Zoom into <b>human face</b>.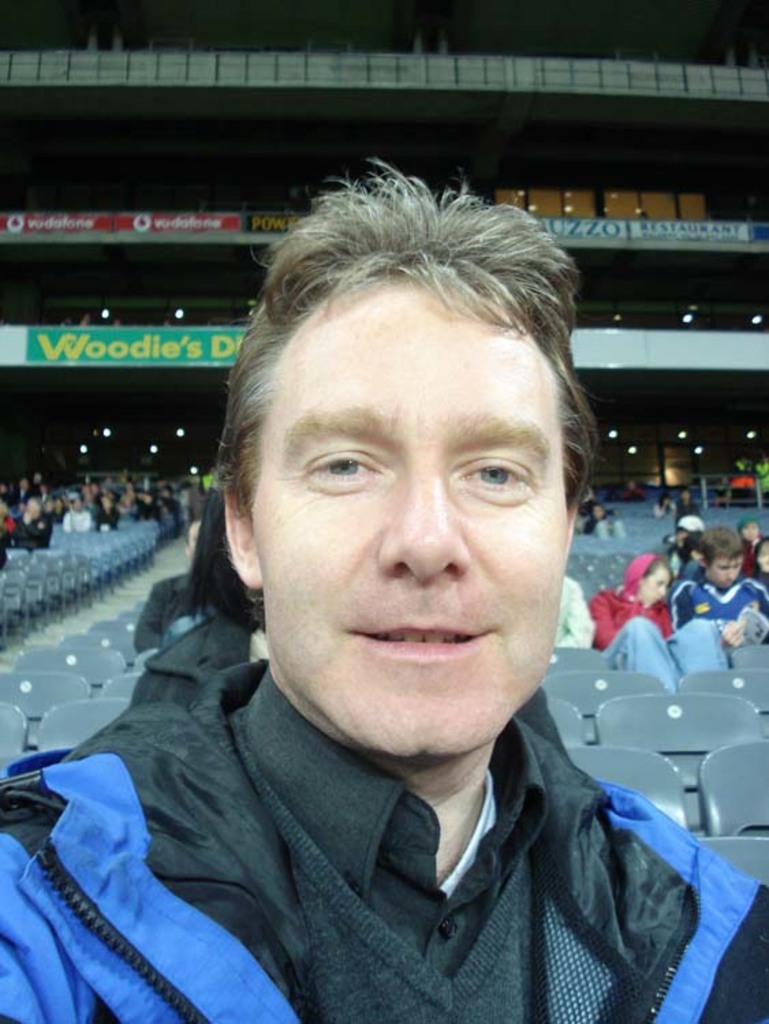
Zoom target: region(244, 268, 578, 751).
